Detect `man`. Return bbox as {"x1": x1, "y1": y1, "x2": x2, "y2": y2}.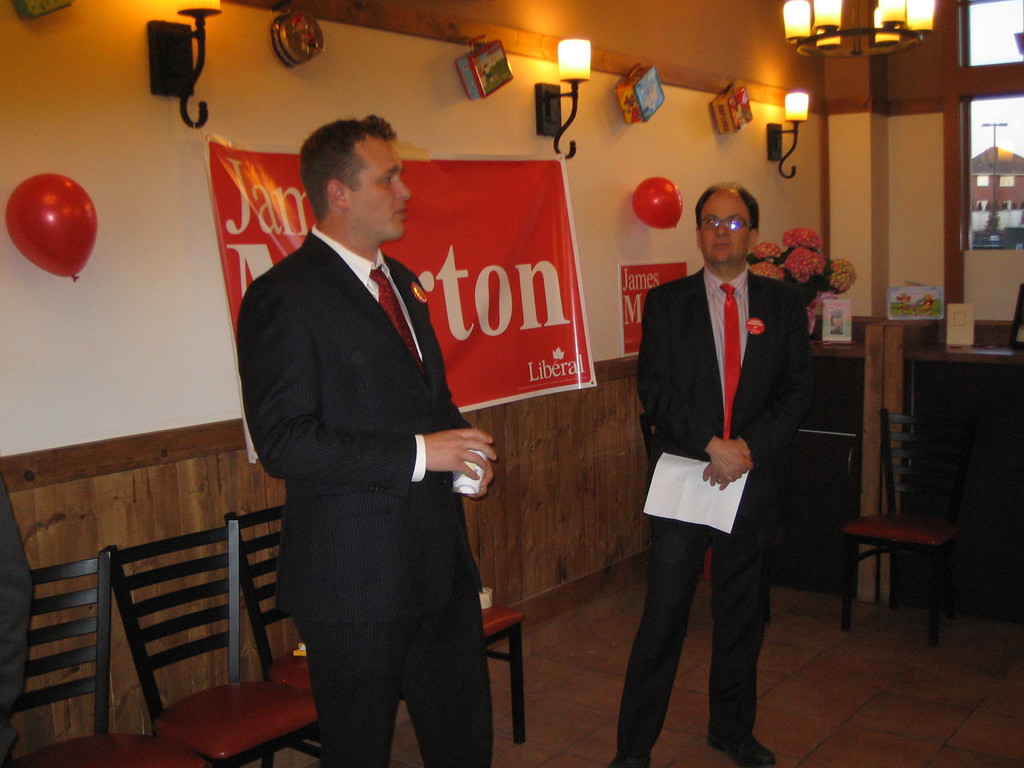
{"x1": 609, "y1": 147, "x2": 829, "y2": 741}.
